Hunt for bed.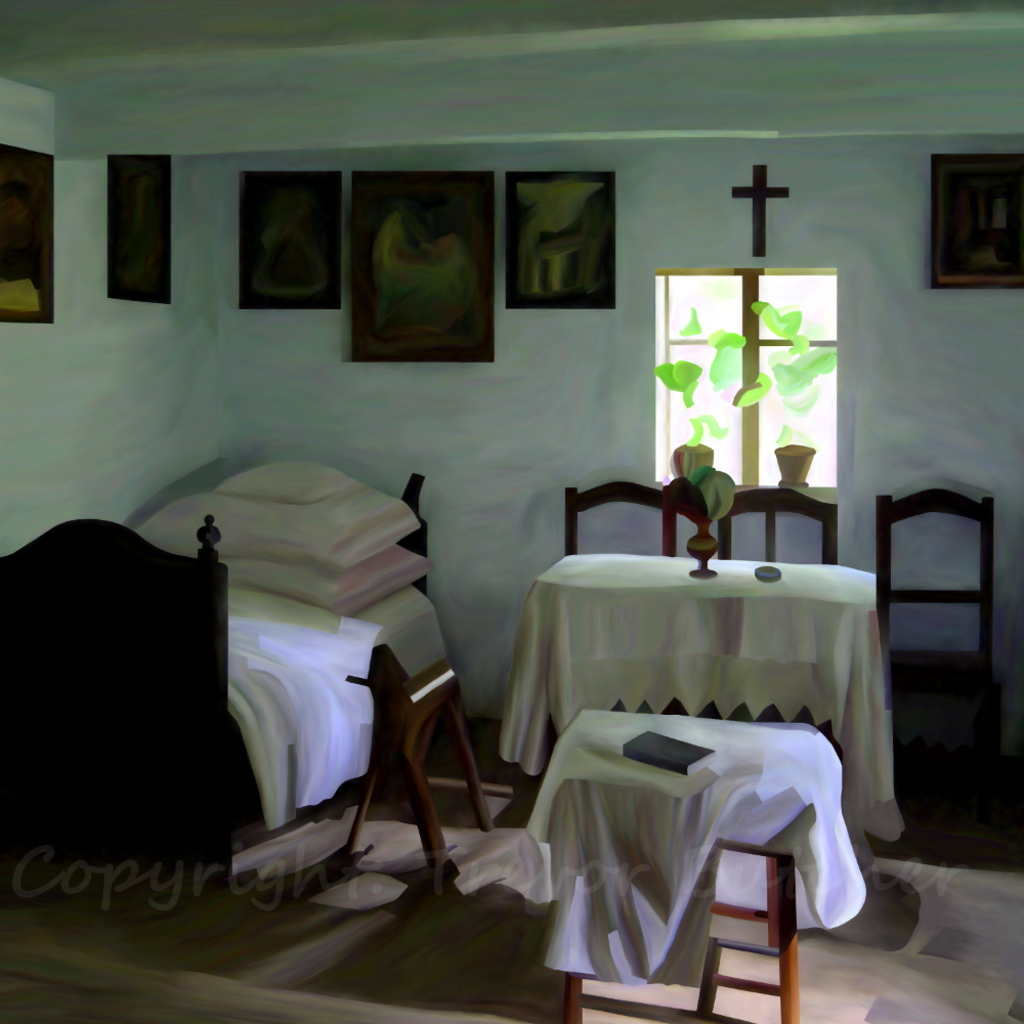
Hunted down at crop(0, 471, 425, 904).
